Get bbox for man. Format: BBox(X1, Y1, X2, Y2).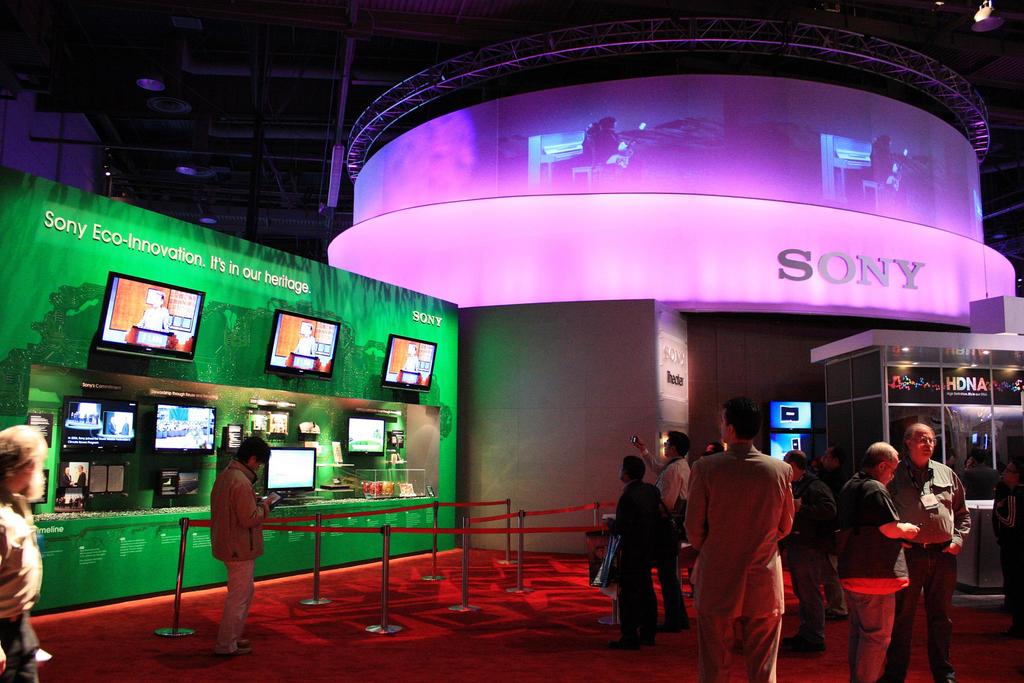
BBox(783, 449, 842, 655).
